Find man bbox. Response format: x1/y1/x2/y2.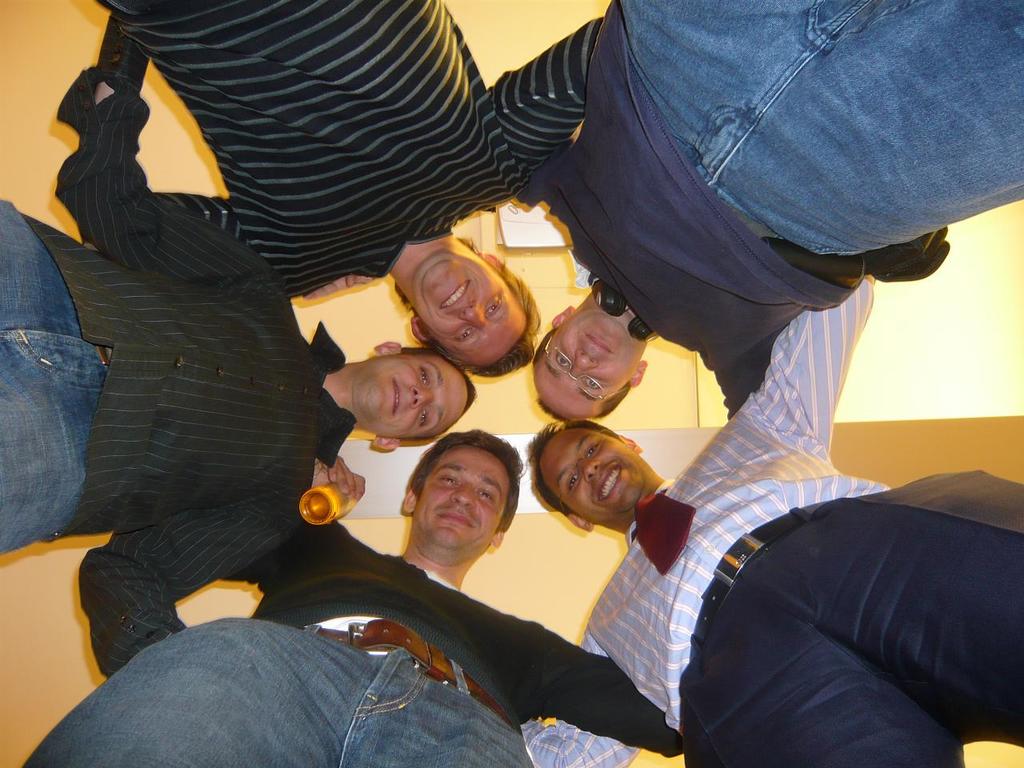
518/268/1023/767.
